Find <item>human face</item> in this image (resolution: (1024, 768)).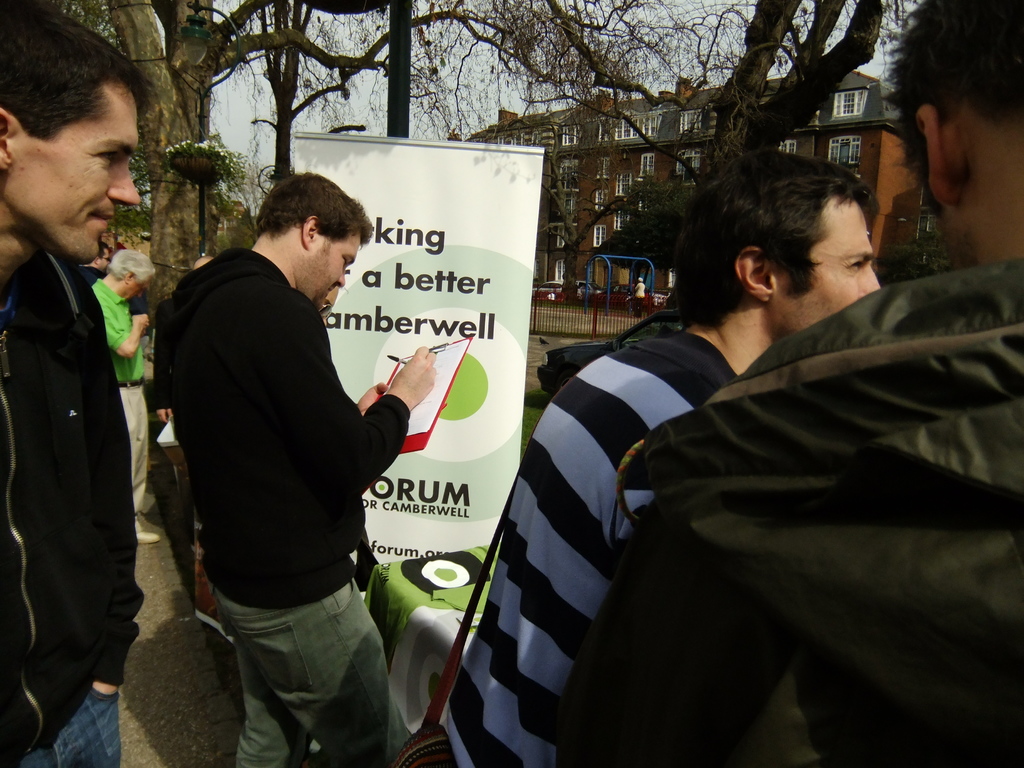
l=774, t=198, r=881, b=344.
